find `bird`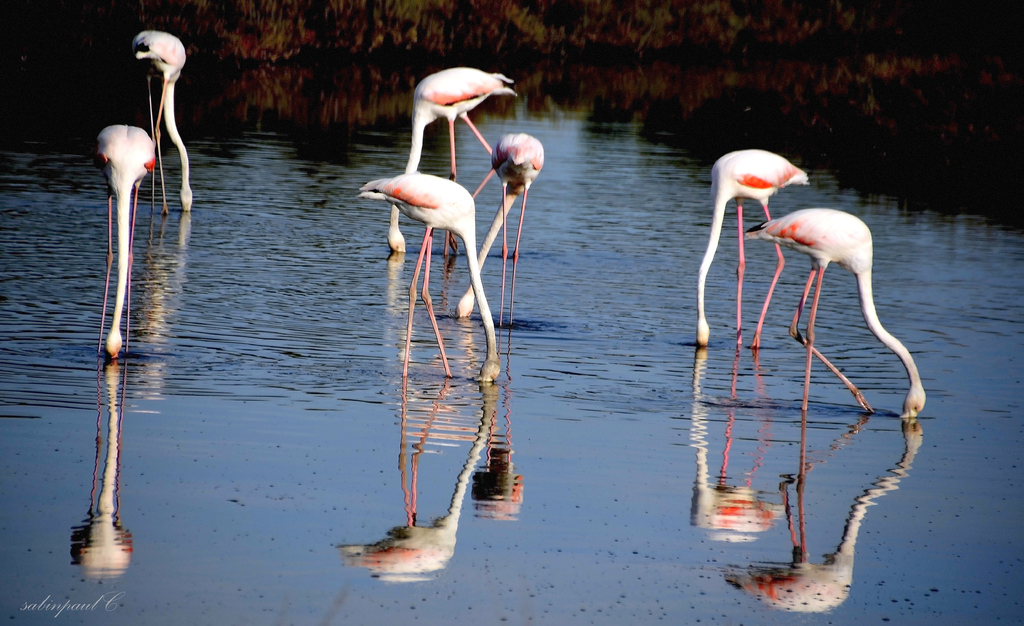
<region>340, 165, 501, 385</region>
